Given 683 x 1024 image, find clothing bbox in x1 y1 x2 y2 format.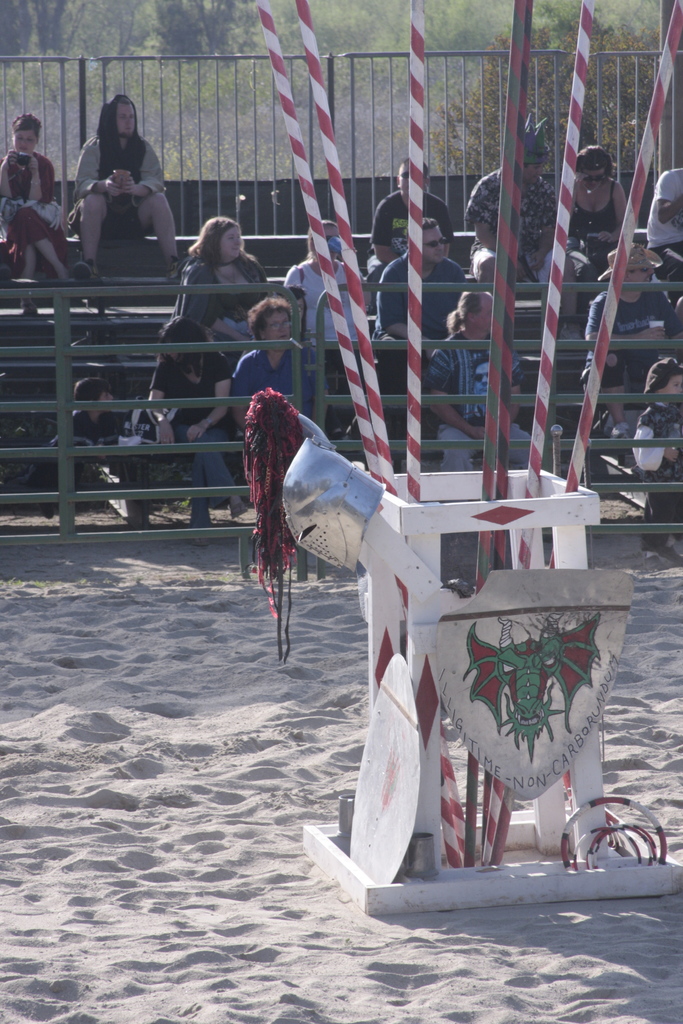
377 260 461 364.
